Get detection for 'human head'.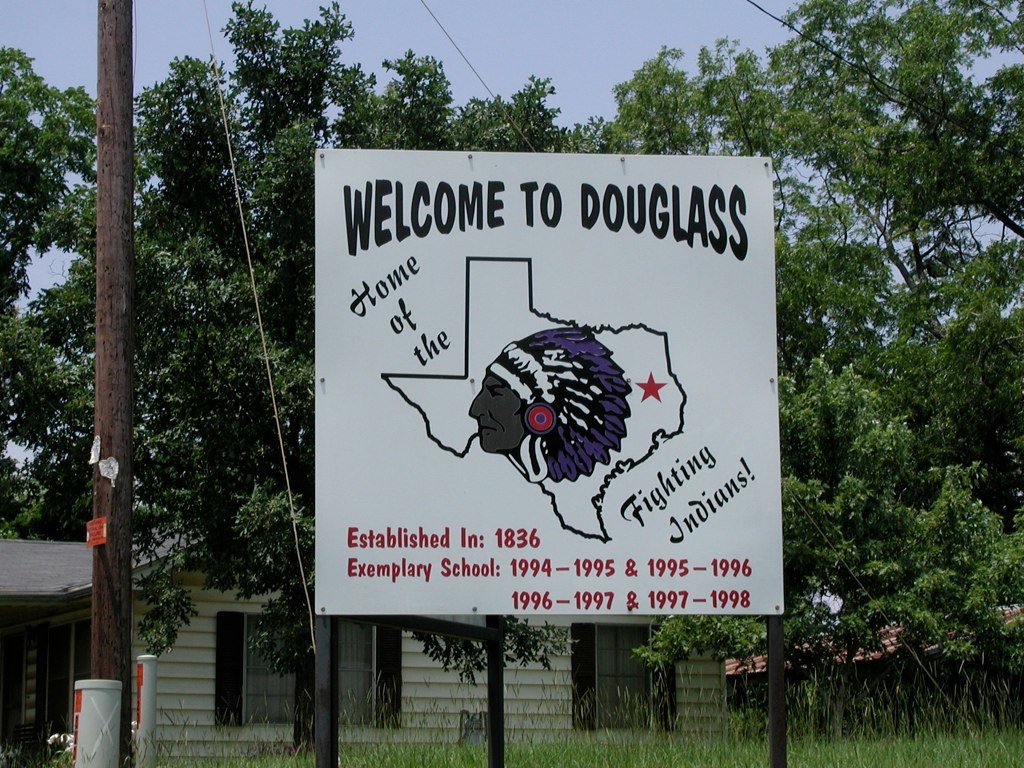
Detection: region(461, 336, 594, 456).
